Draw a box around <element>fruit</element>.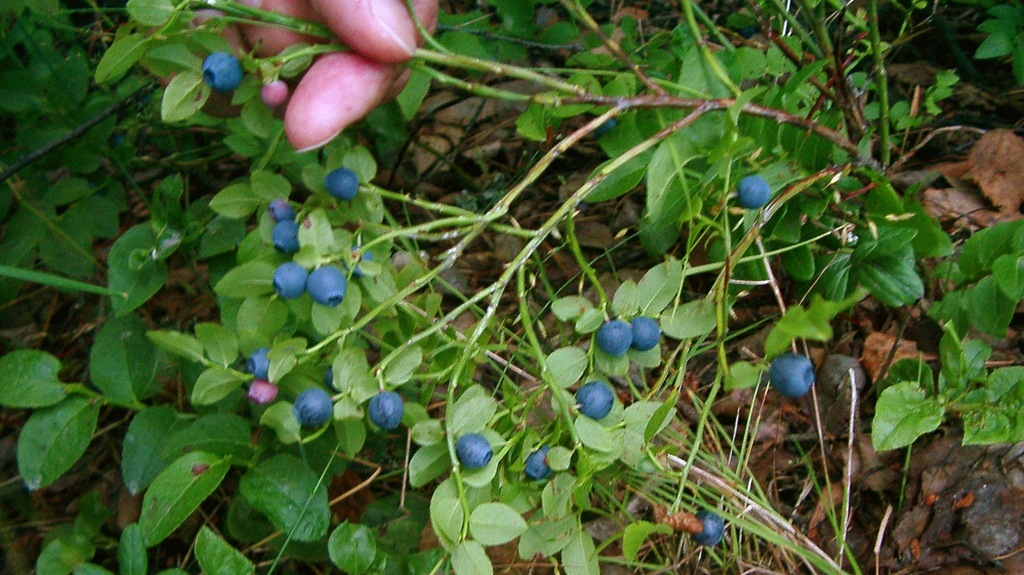
x1=767, y1=351, x2=817, y2=395.
